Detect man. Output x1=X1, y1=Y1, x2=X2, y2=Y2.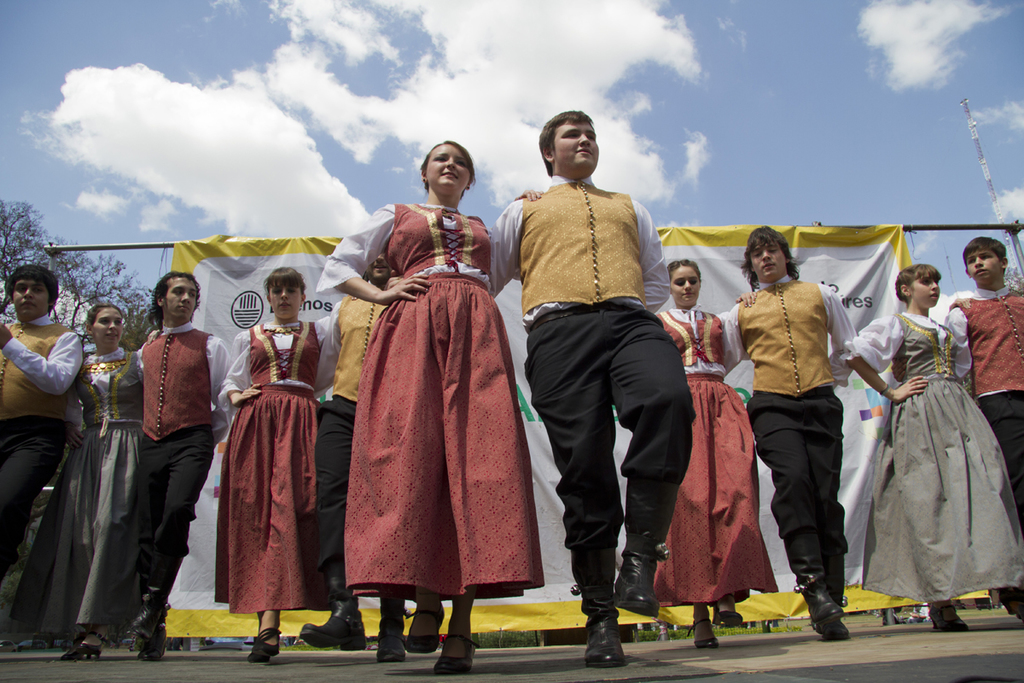
x1=491, y1=108, x2=694, y2=669.
